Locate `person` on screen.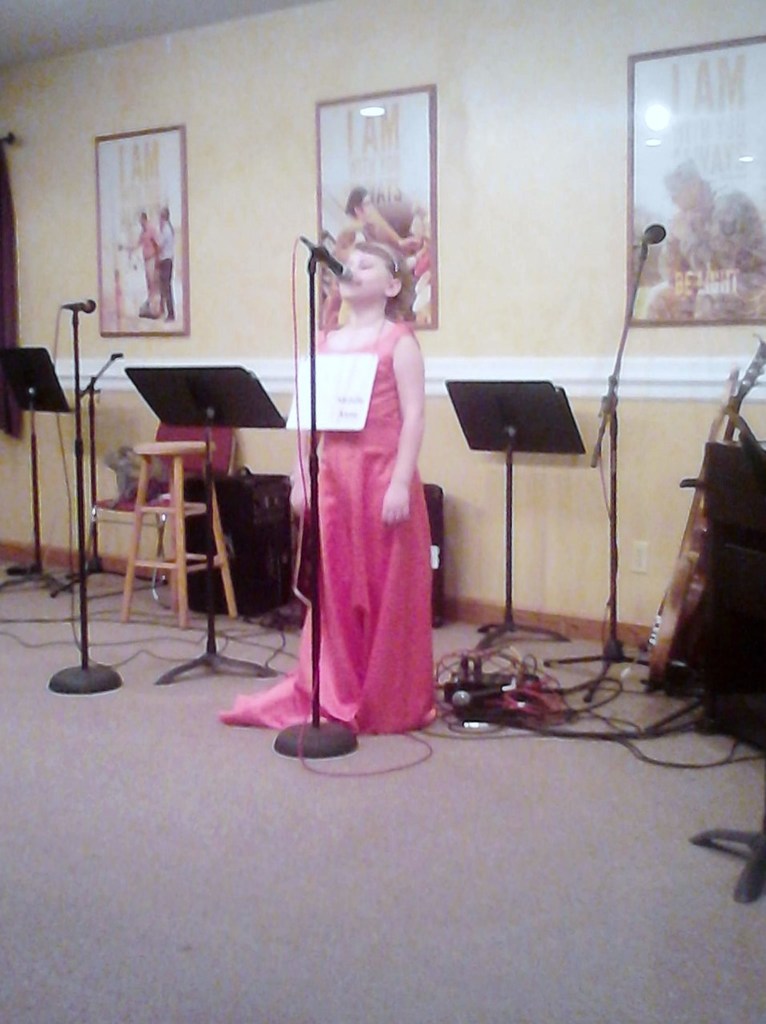
On screen at <bbox>125, 210, 157, 316</bbox>.
